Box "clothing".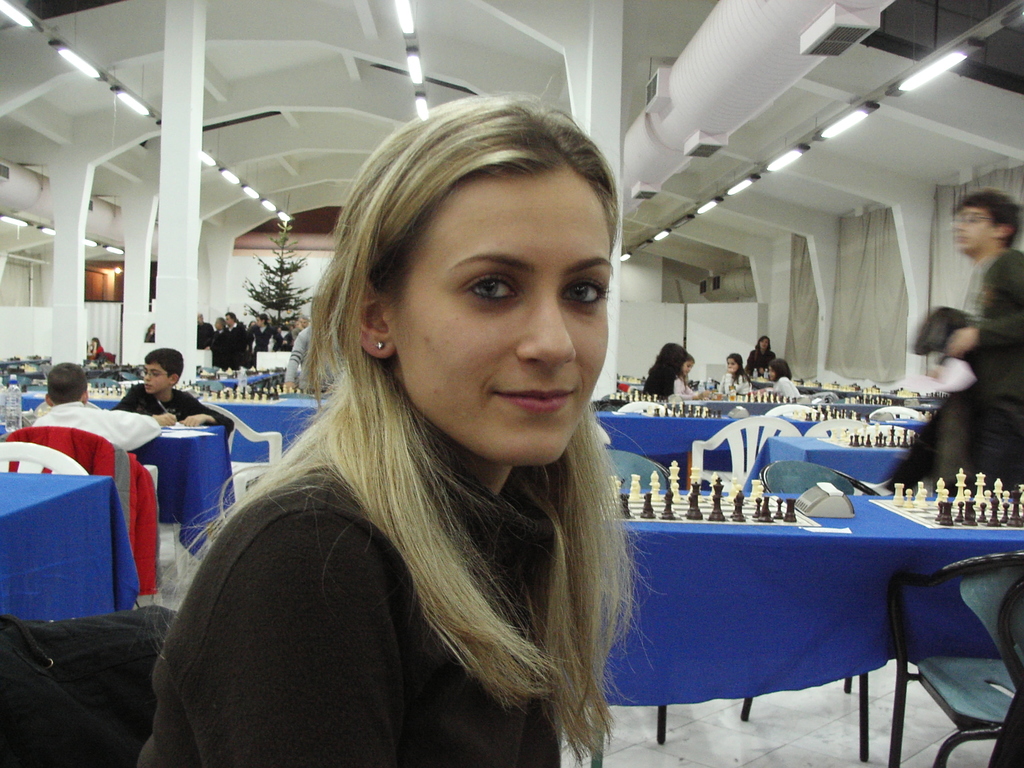
(x1=113, y1=383, x2=232, y2=435).
